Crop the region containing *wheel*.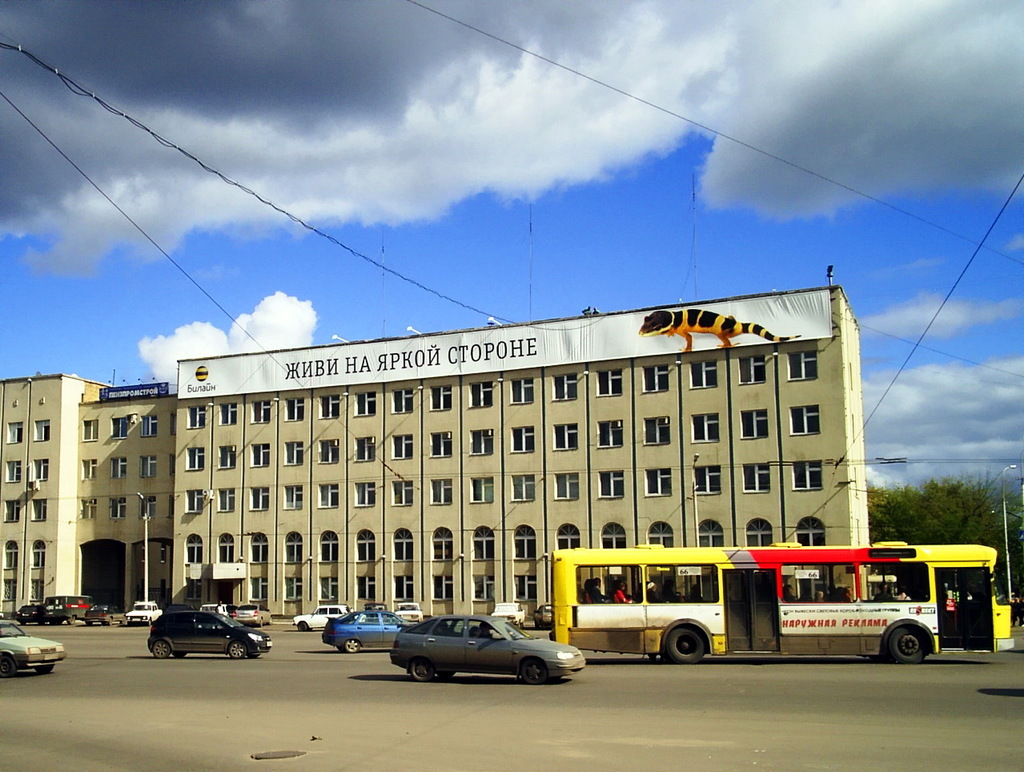
Crop region: x1=0, y1=654, x2=16, y2=677.
